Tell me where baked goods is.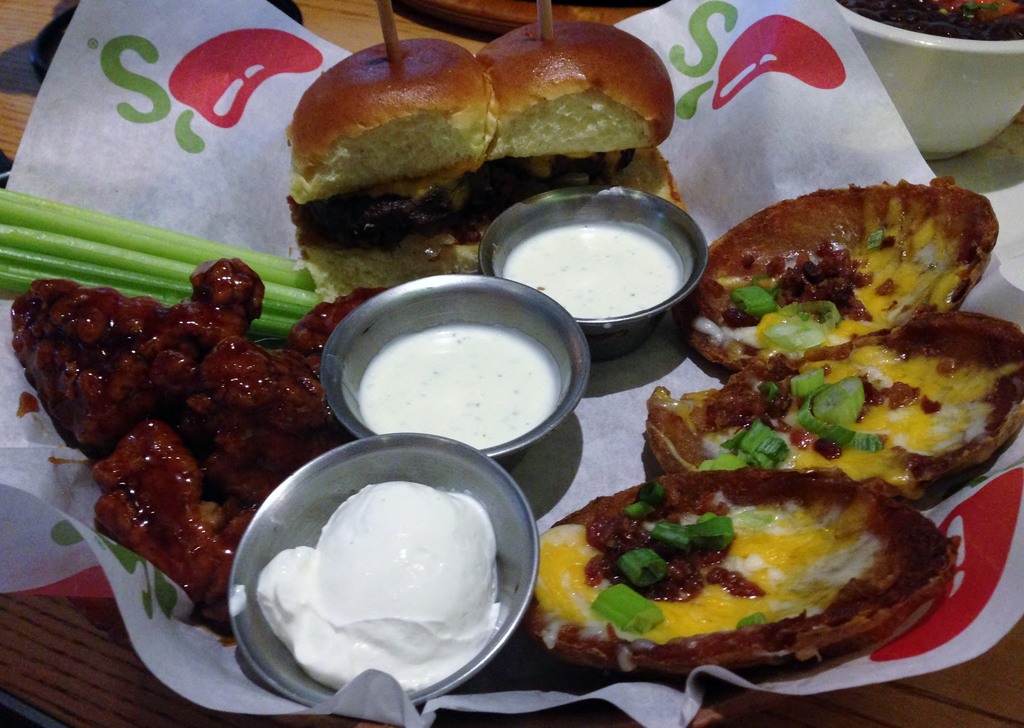
baked goods is at box(673, 176, 1001, 377).
